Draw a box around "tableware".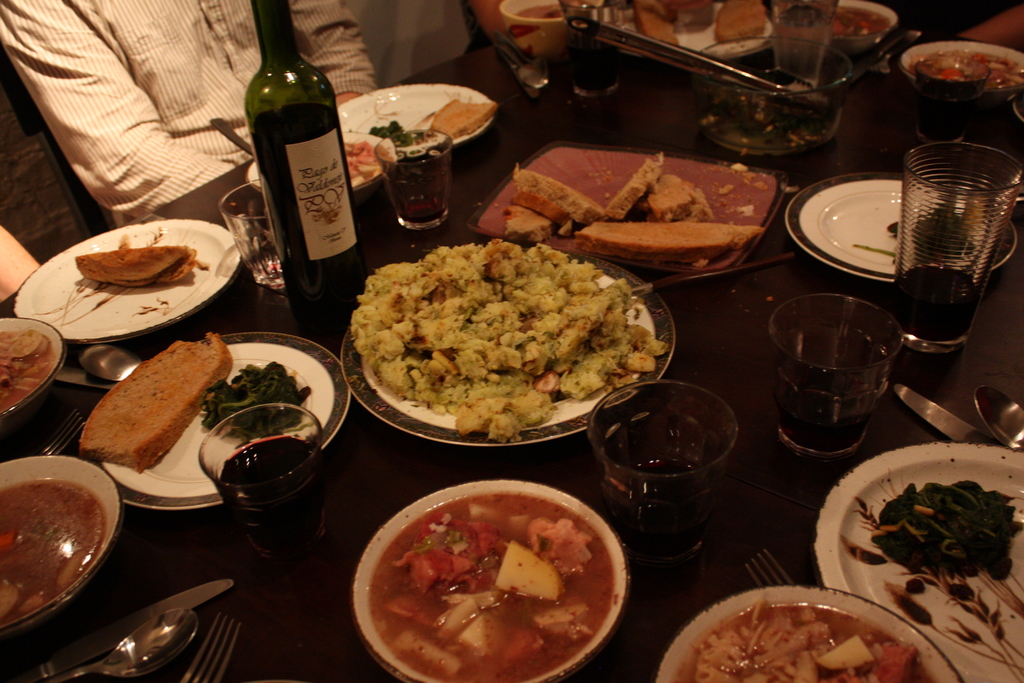
(left=246, top=132, right=385, bottom=197).
